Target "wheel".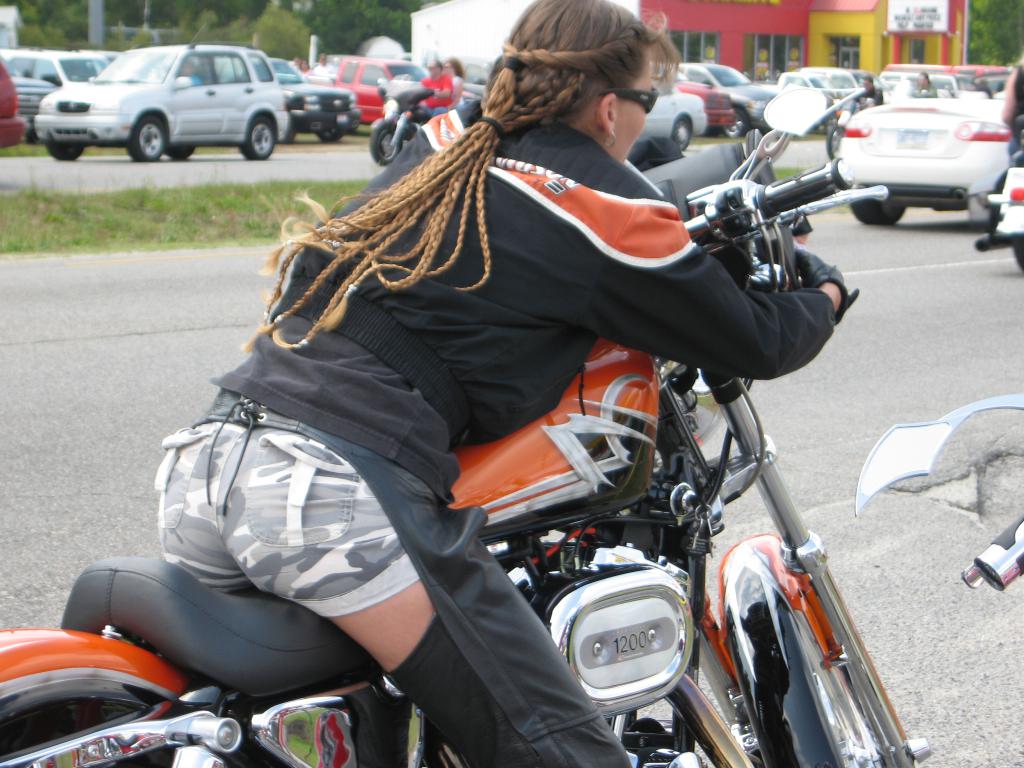
Target region: bbox(671, 116, 692, 151).
